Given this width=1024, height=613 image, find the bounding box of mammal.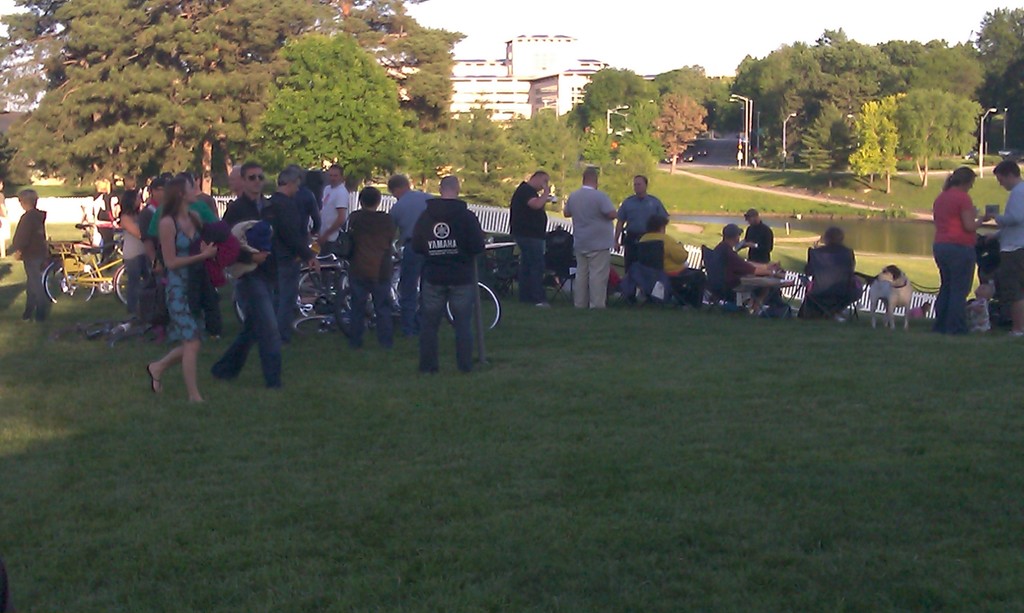
box(348, 186, 395, 350).
